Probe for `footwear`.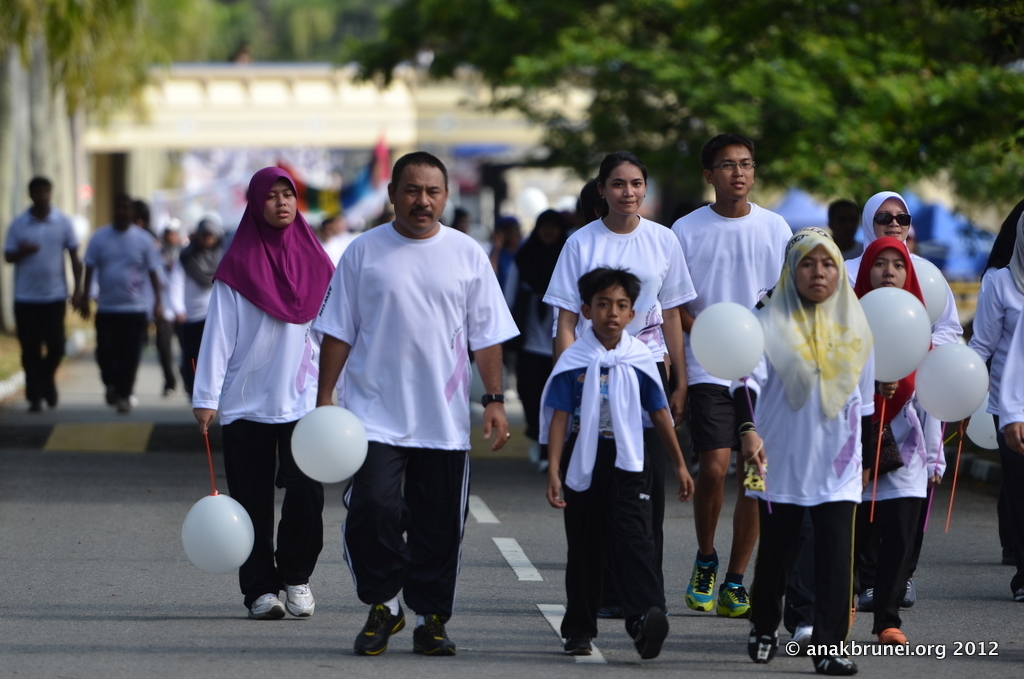
Probe result: left=118, top=389, right=129, bottom=413.
